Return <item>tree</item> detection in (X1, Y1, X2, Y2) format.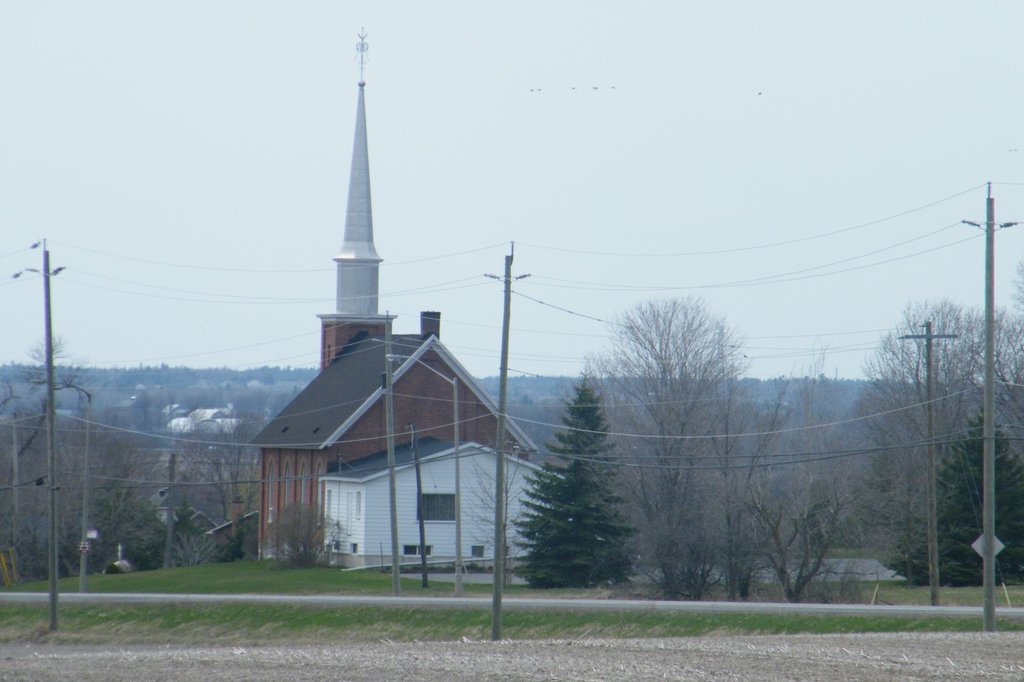
(596, 300, 748, 590).
